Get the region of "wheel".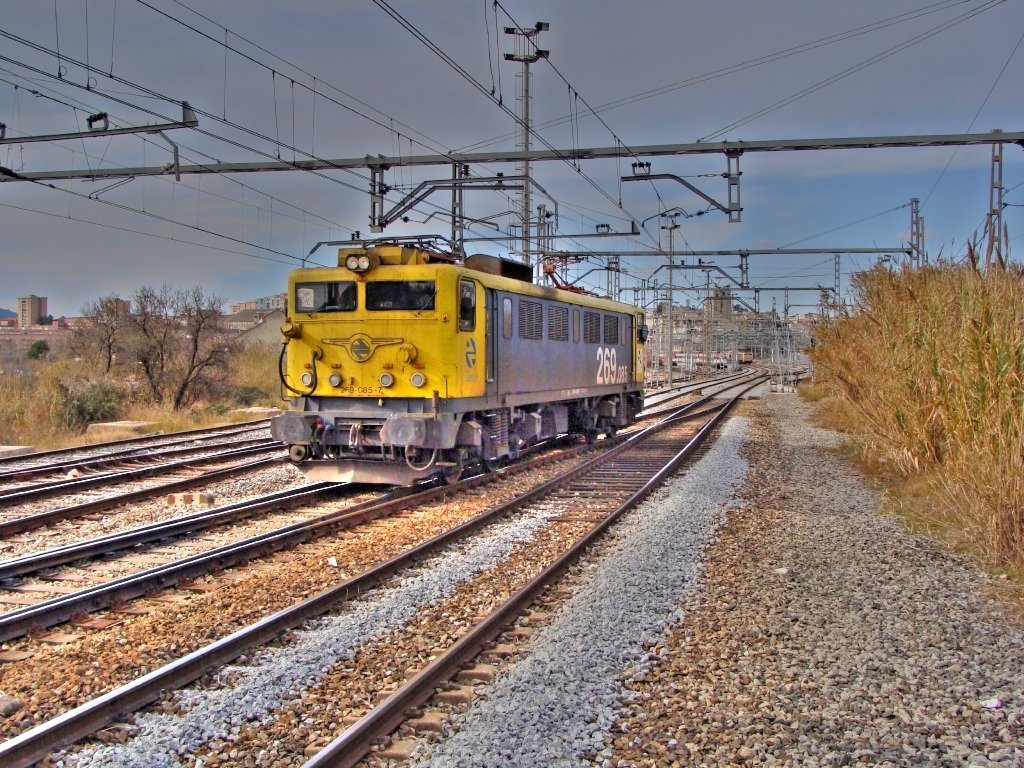
(585, 430, 600, 447).
